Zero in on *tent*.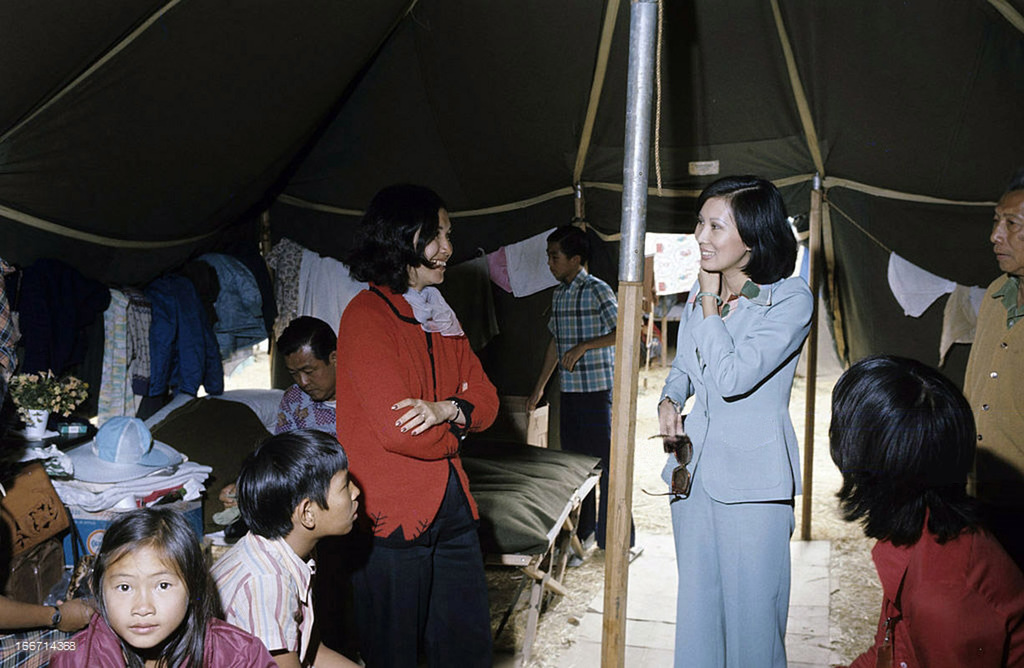
Zeroed in: <bbox>0, 0, 1023, 391</bbox>.
